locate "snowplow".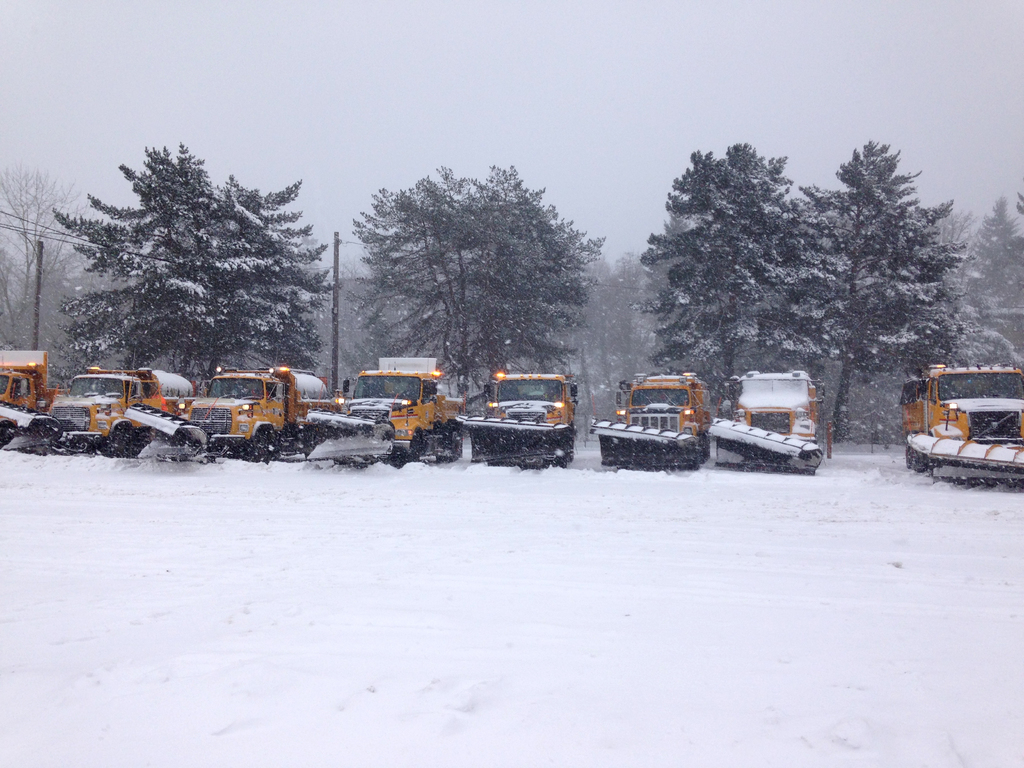
Bounding box: [591,373,716,472].
